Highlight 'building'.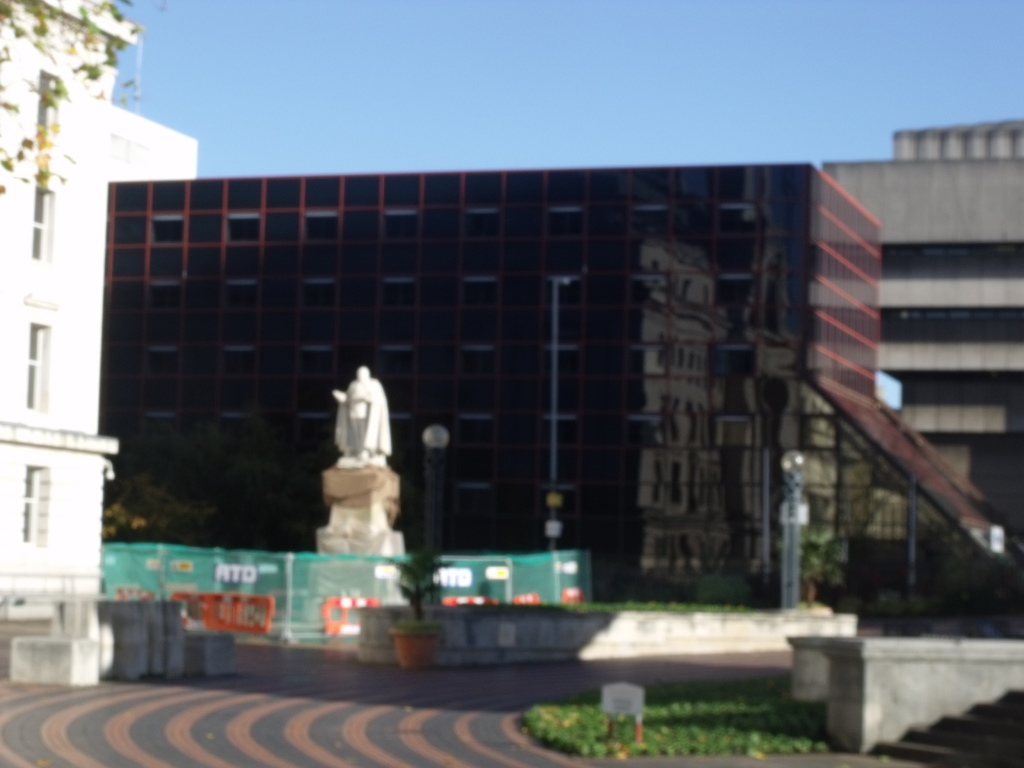
Highlighted region: Rect(813, 126, 1023, 596).
